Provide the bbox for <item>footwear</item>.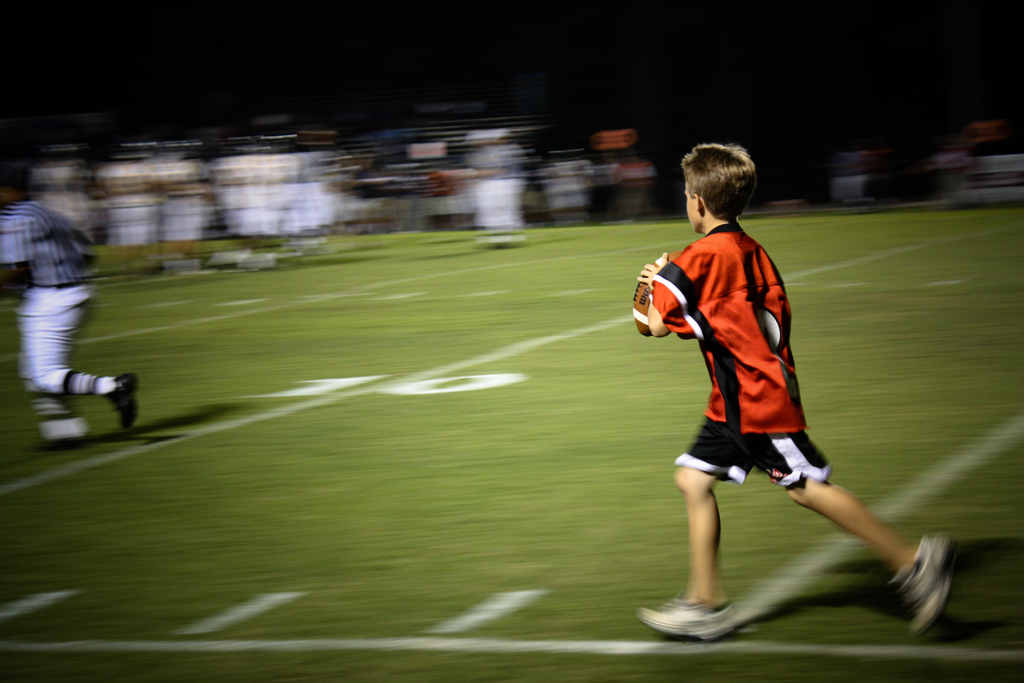
bbox(626, 594, 739, 641).
